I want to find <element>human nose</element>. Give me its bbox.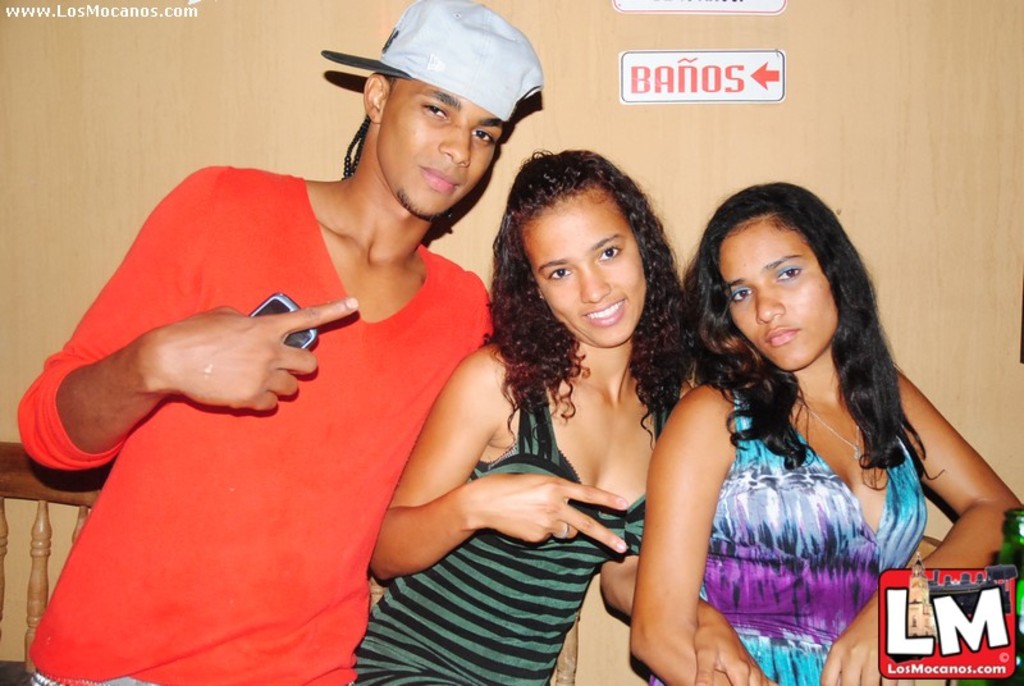
pyautogui.locateOnScreen(759, 284, 783, 323).
